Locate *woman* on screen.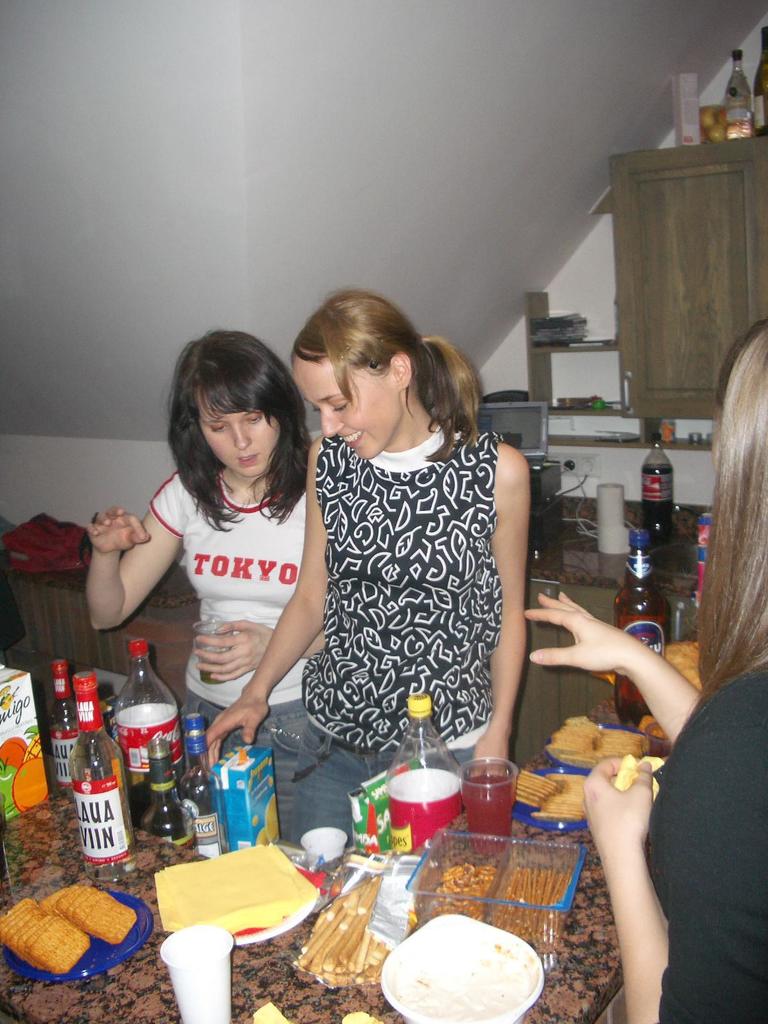
On screen at {"x1": 193, "y1": 279, "x2": 548, "y2": 837}.
